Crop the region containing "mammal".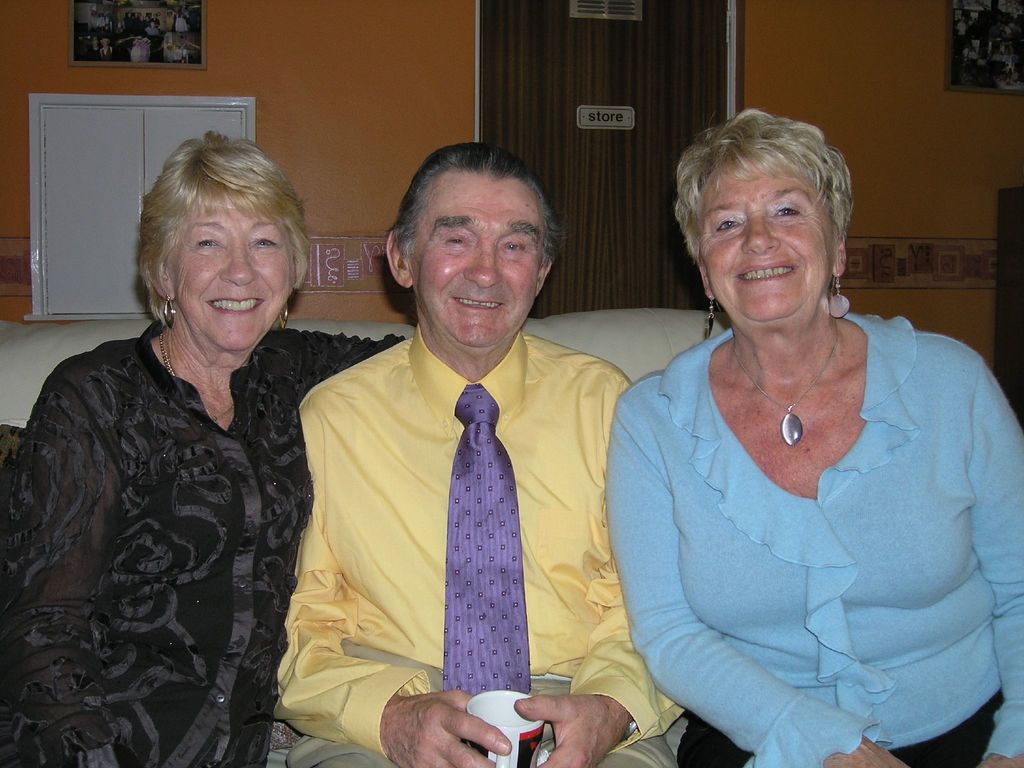
Crop region: [956, 19, 971, 50].
